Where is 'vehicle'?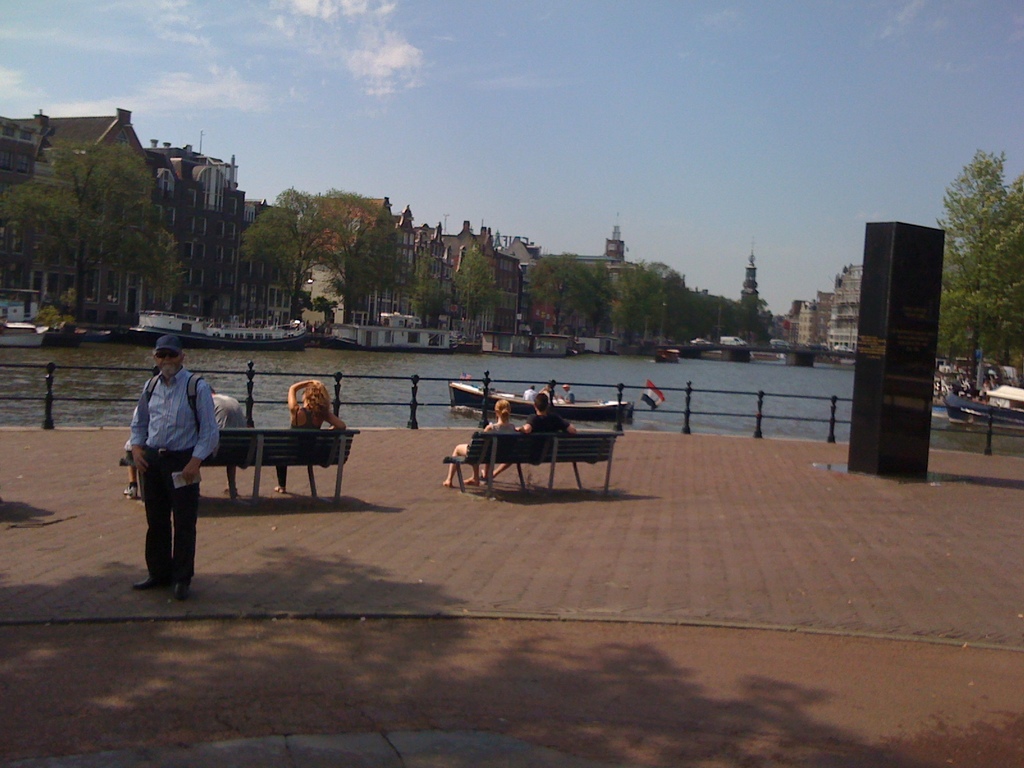
[770,341,791,352].
